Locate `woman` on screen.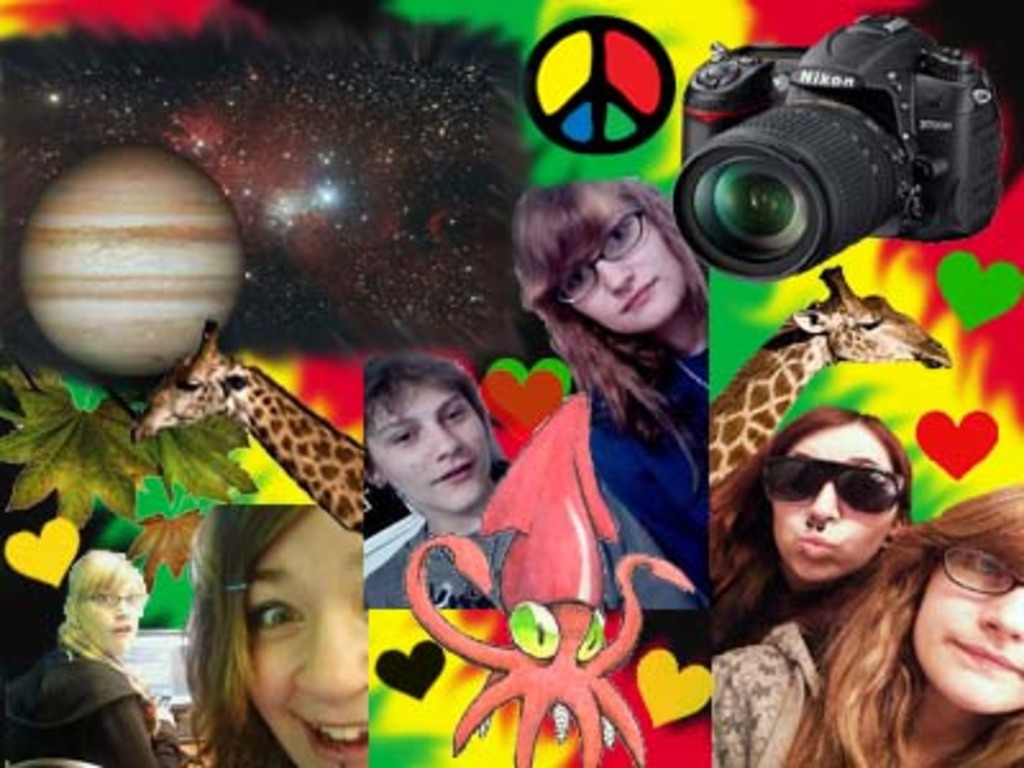
On screen at (0,548,184,765).
